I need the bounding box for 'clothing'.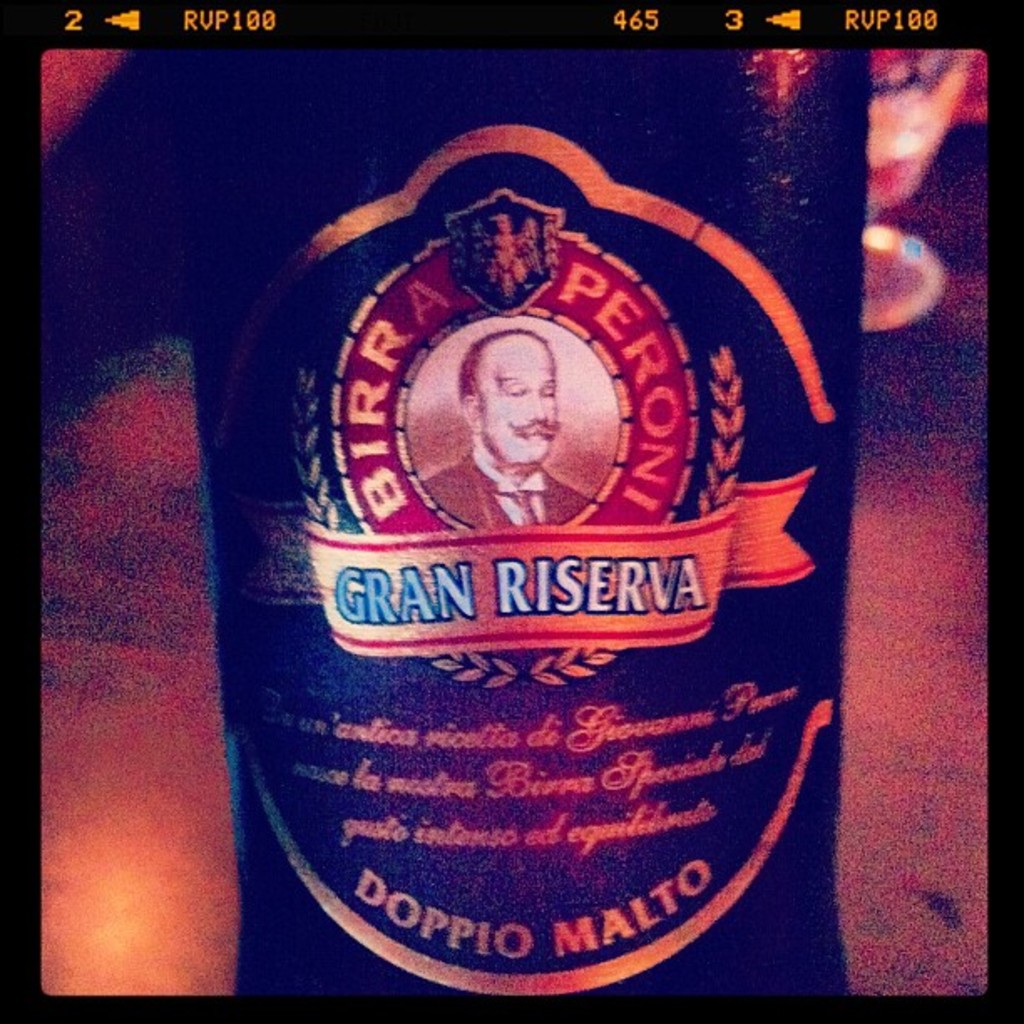
Here it is: detection(422, 458, 584, 552).
